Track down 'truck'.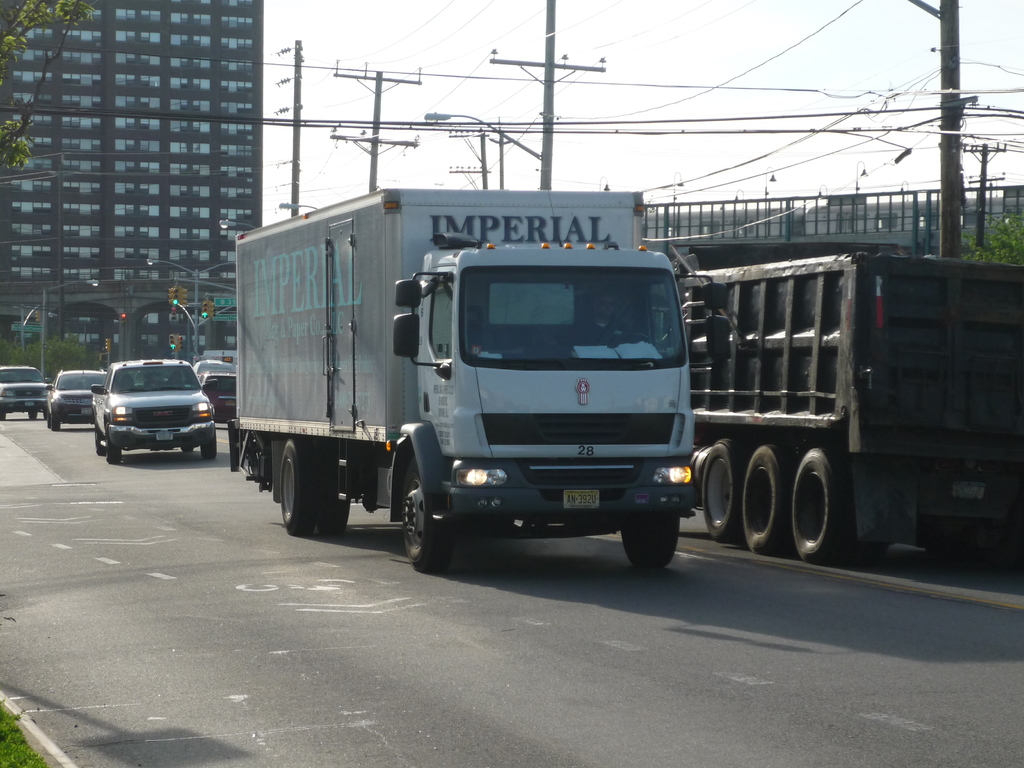
Tracked to (205,161,726,580).
